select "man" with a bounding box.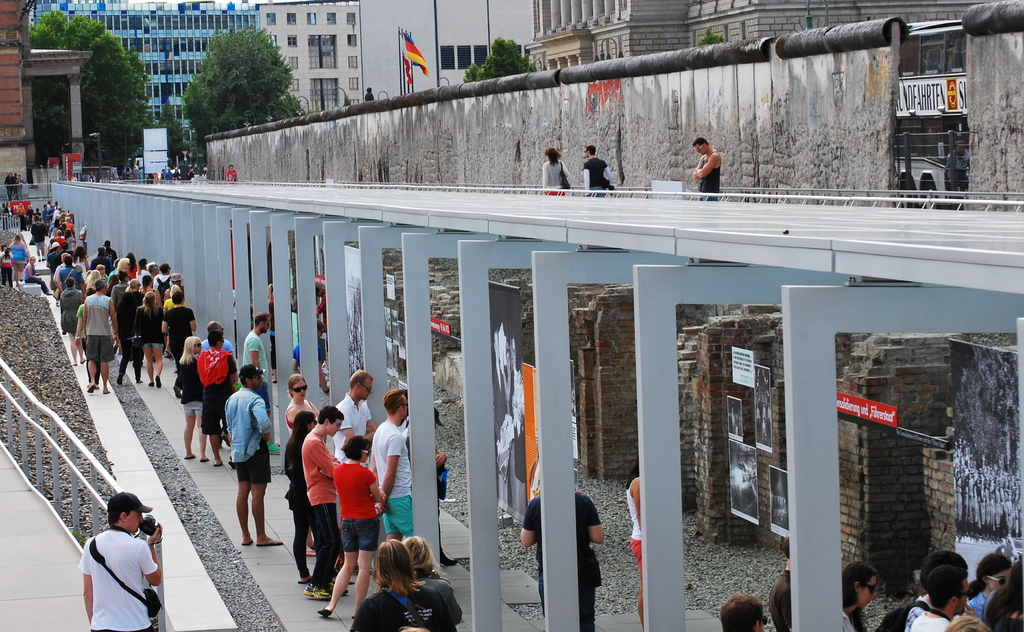
x1=317 y1=286 x2=328 y2=332.
